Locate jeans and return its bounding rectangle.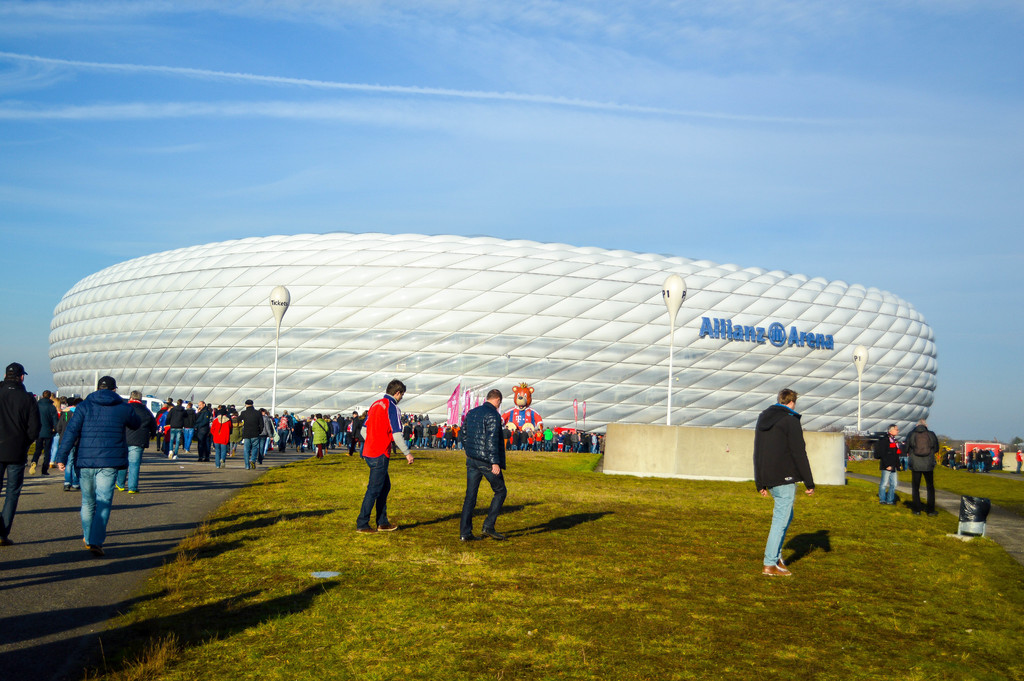
(344,432,345,444).
